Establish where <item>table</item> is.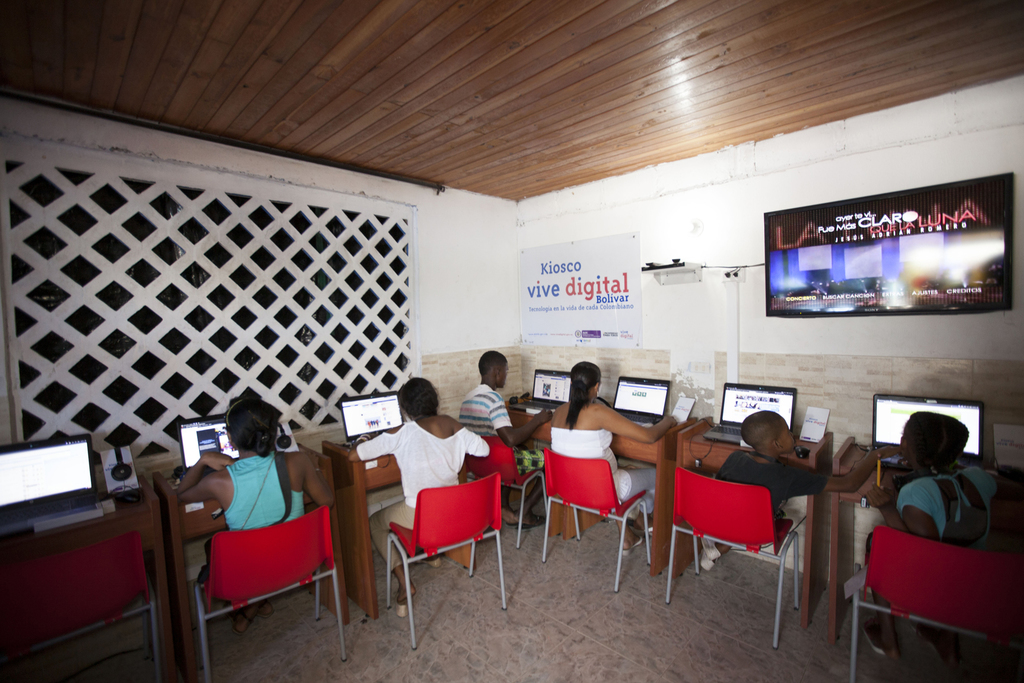
Established at 13, 466, 166, 682.
